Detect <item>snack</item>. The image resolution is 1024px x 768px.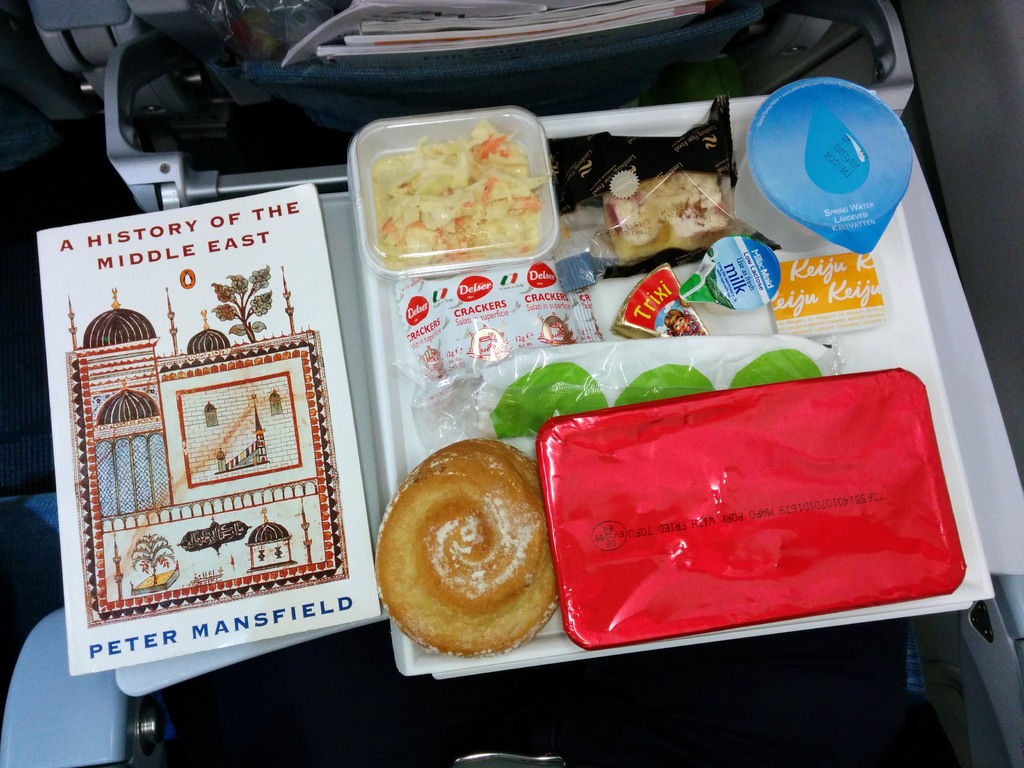
376, 438, 559, 654.
